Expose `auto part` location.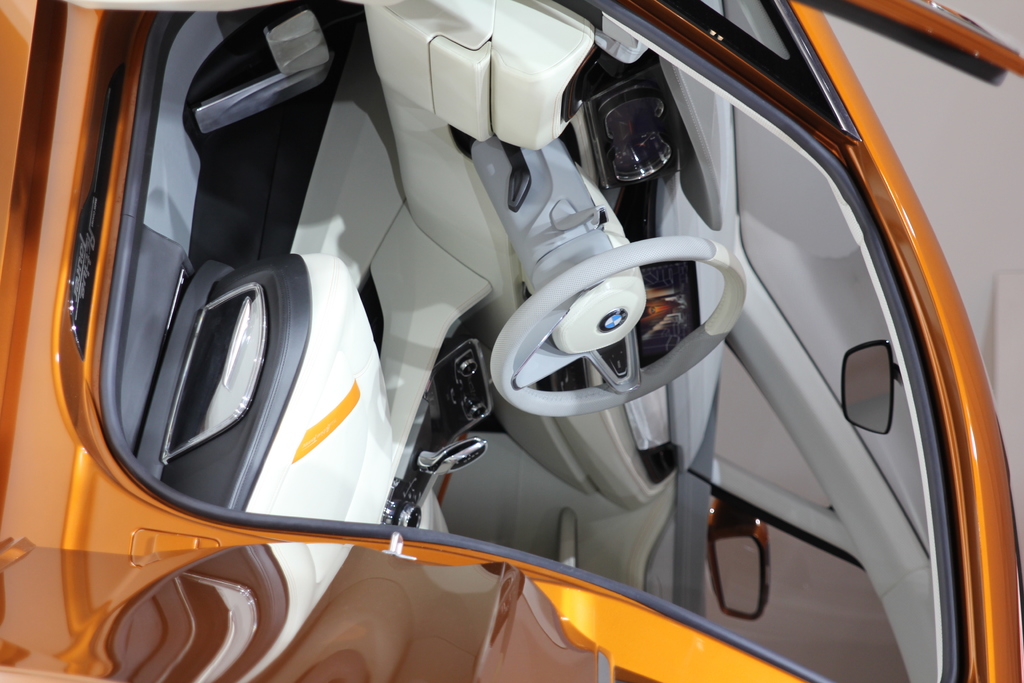
Exposed at pyautogui.locateOnScreen(840, 333, 909, 437).
